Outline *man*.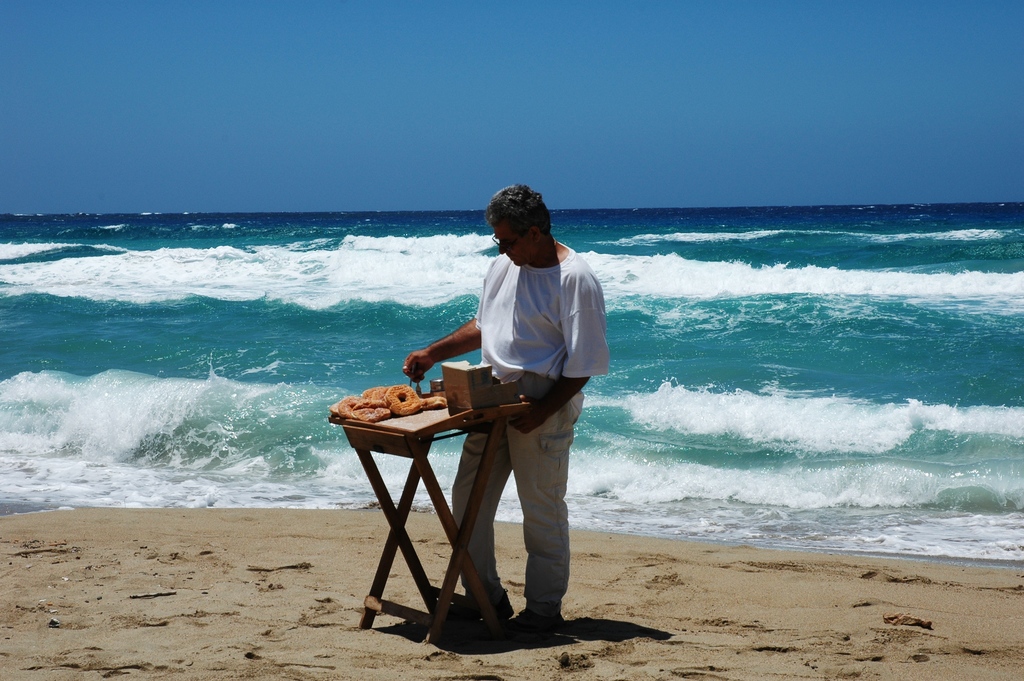
Outline: BBox(401, 195, 610, 617).
